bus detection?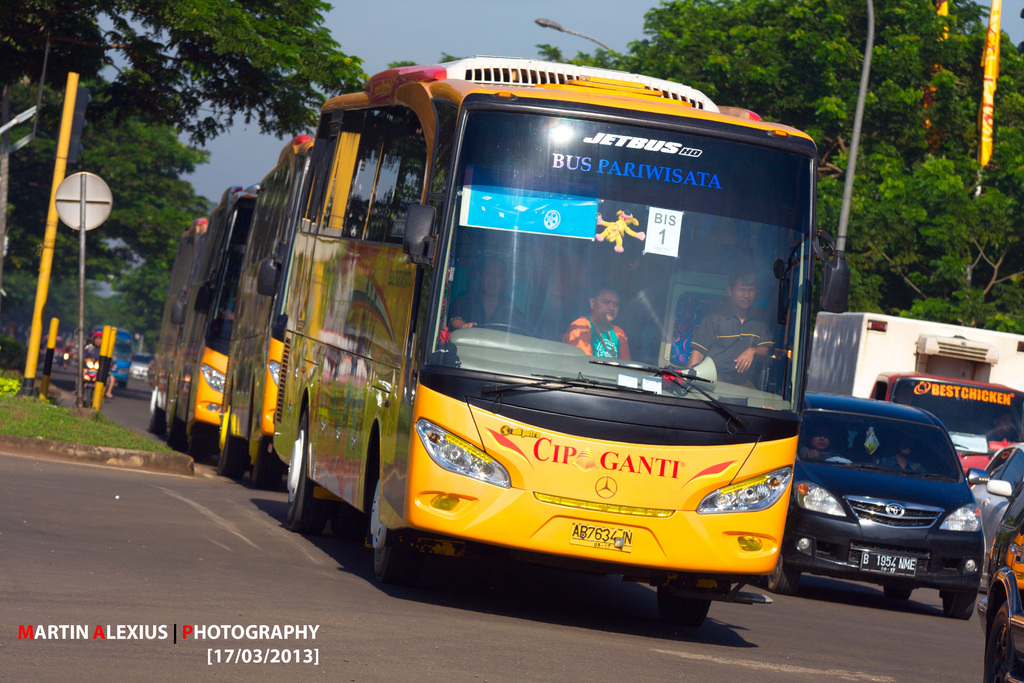
pyautogui.locateOnScreen(173, 177, 264, 454)
